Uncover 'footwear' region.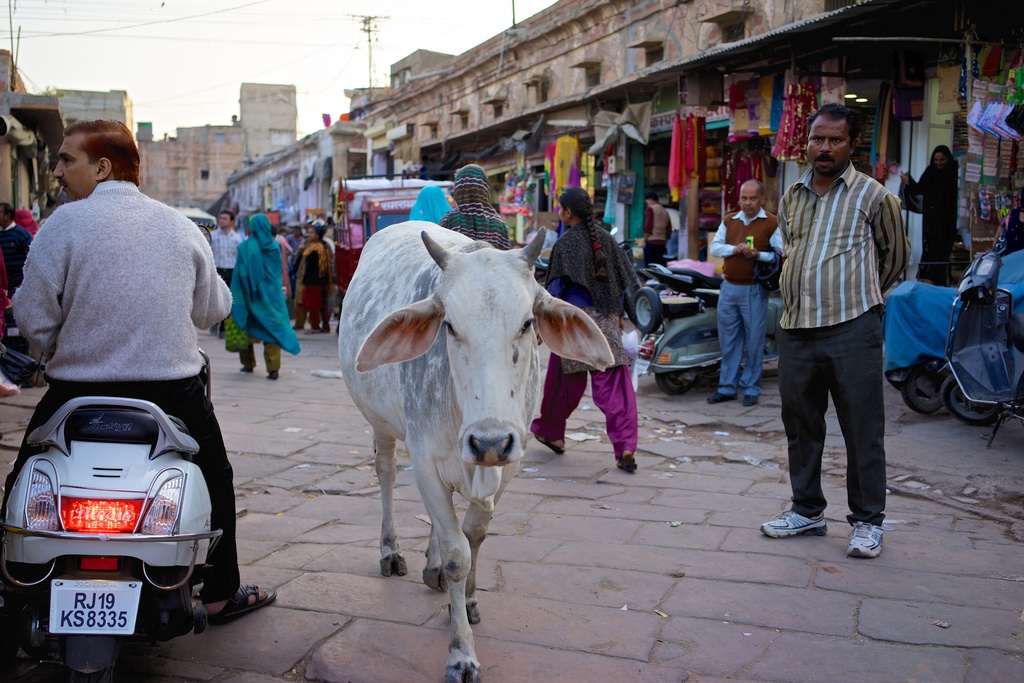
Uncovered: region(534, 432, 562, 457).
